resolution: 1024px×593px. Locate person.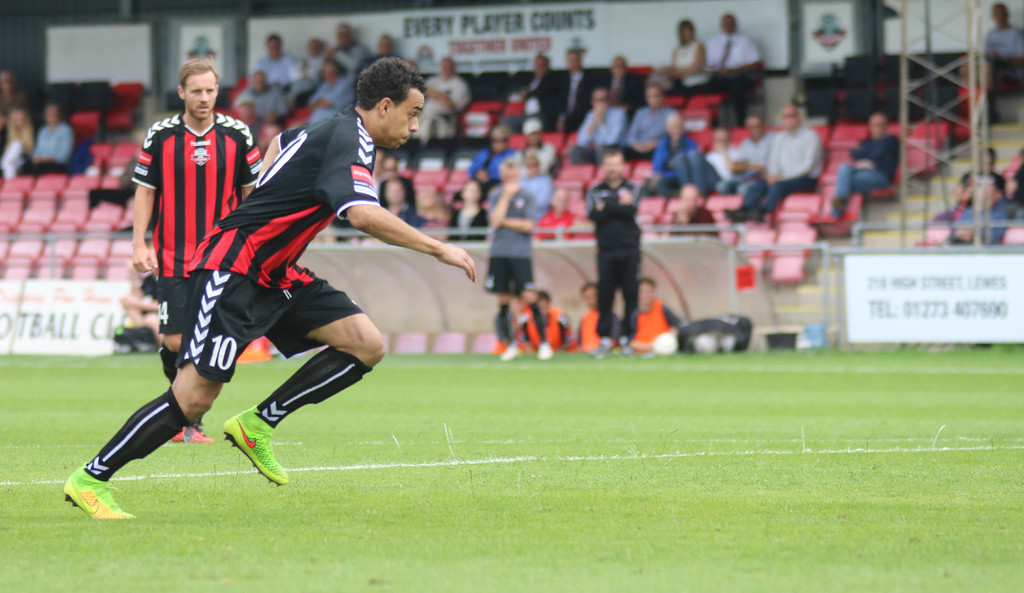
BBox(950, 145, 1007, 245).
